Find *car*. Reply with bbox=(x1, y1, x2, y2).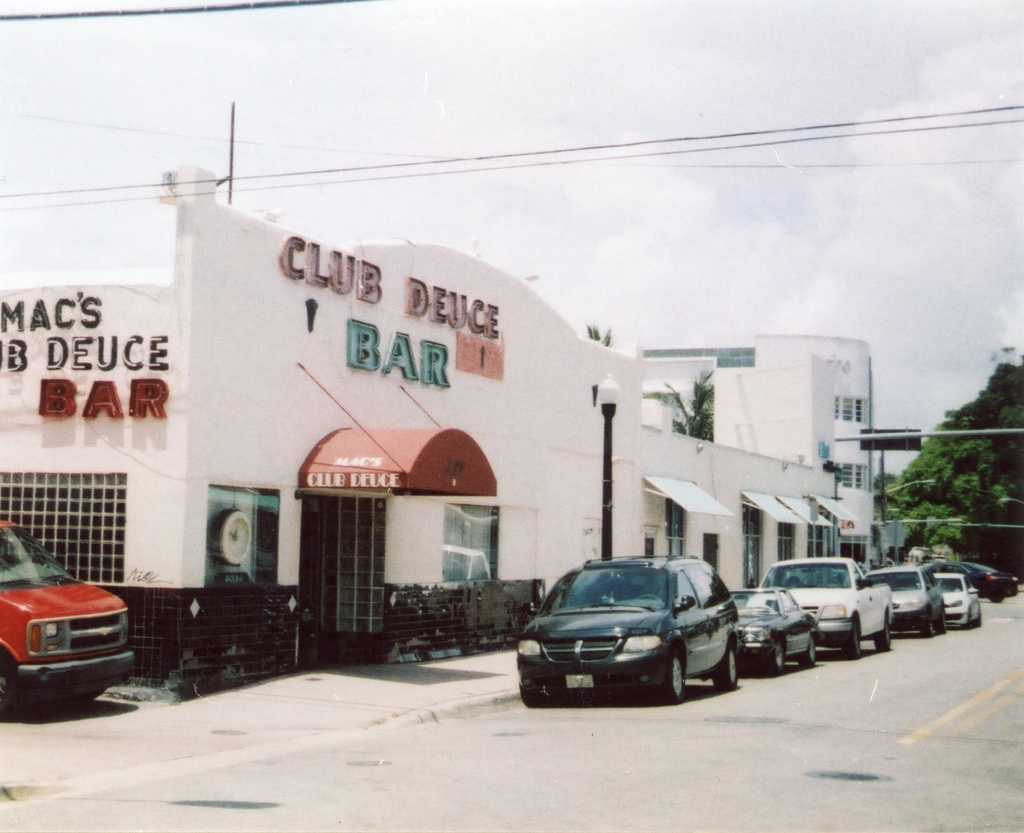
bbox=(0, 519, 137, 713).
